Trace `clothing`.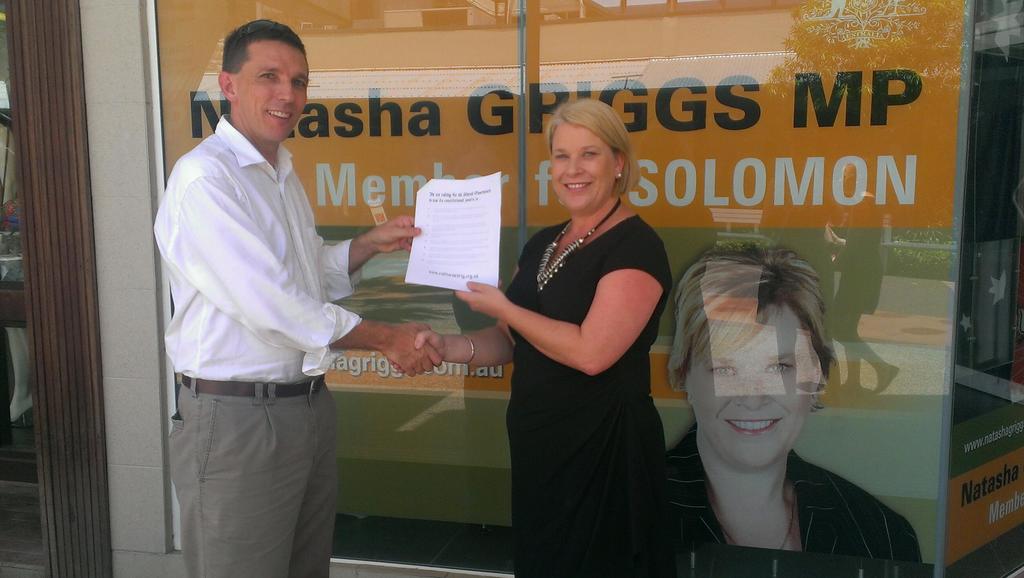
Traced to box(506, 217, 669, 577).
